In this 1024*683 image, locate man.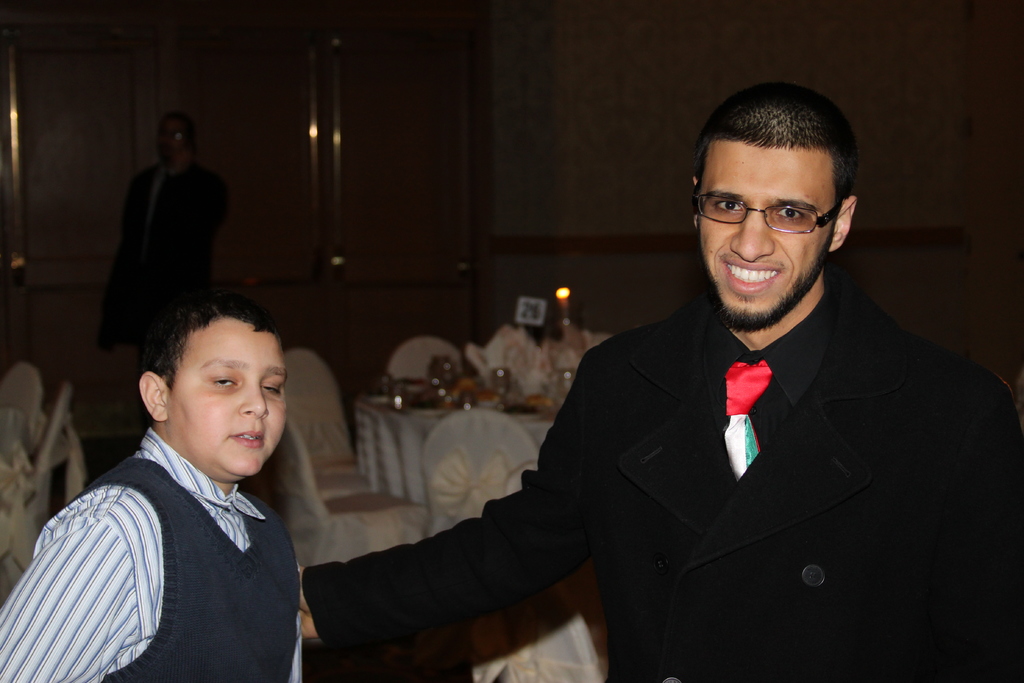
Bounding box: left=0, top=290, right=309, bottom=682.
